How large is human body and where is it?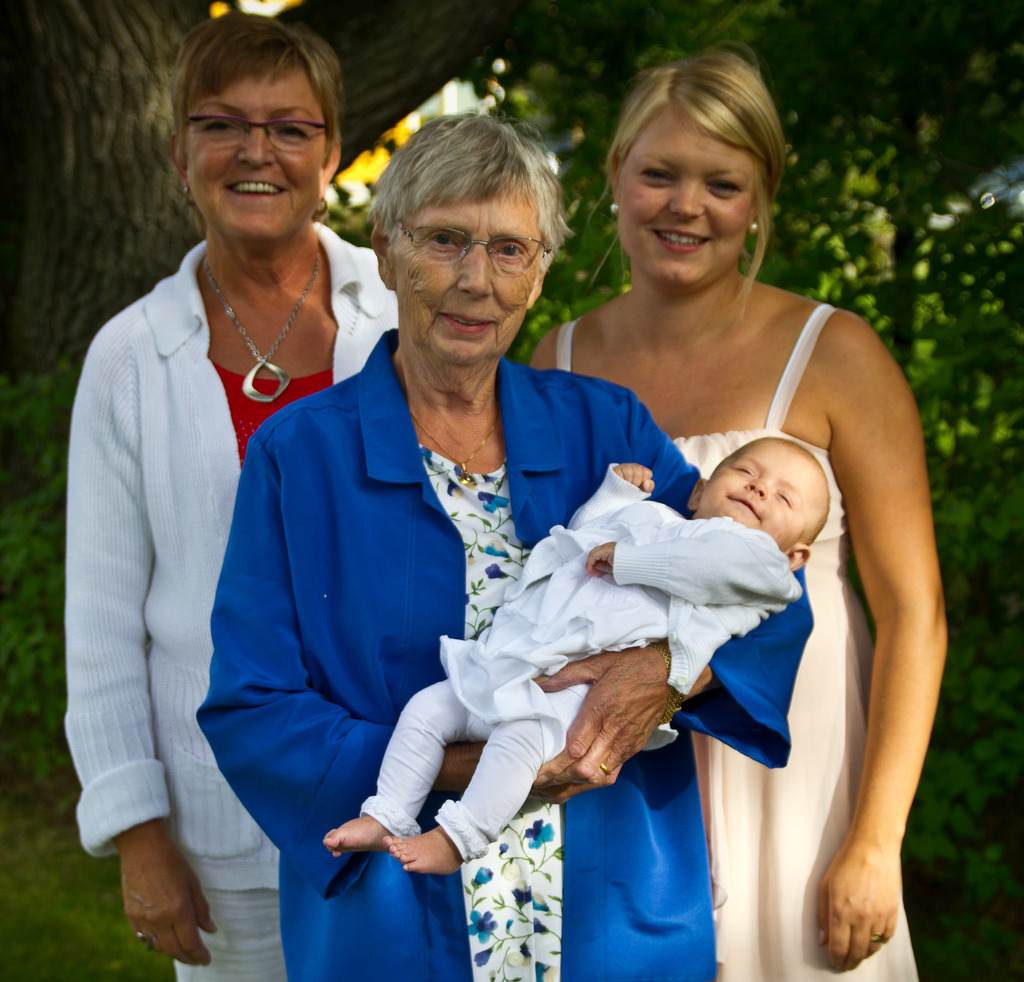
Bounding box: <box>321,464,813,869</box>.
